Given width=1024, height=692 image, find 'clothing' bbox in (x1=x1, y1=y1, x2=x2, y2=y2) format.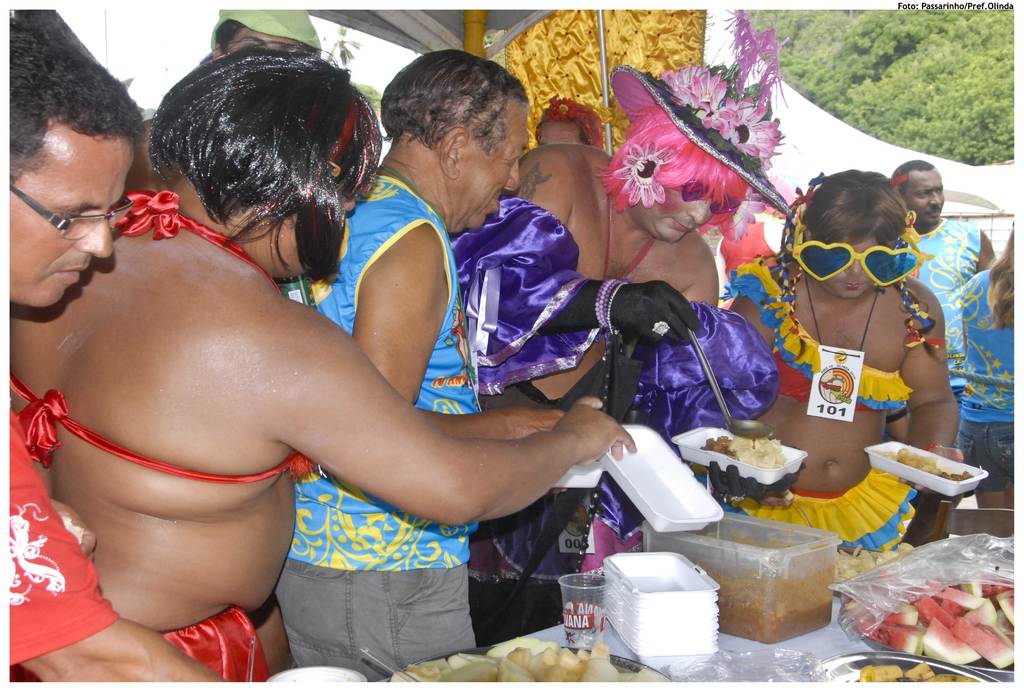
(x1=956, y1=257, x2=1022, y2=494).
